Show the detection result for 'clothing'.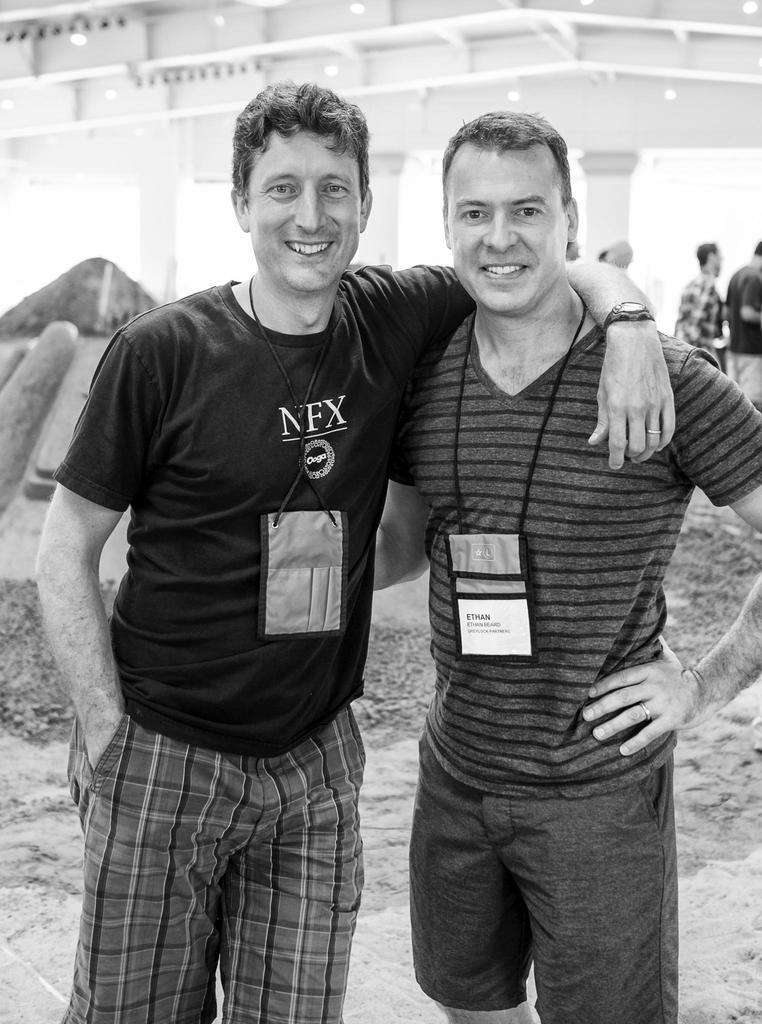
locate(60, 705, 365, 1023).
